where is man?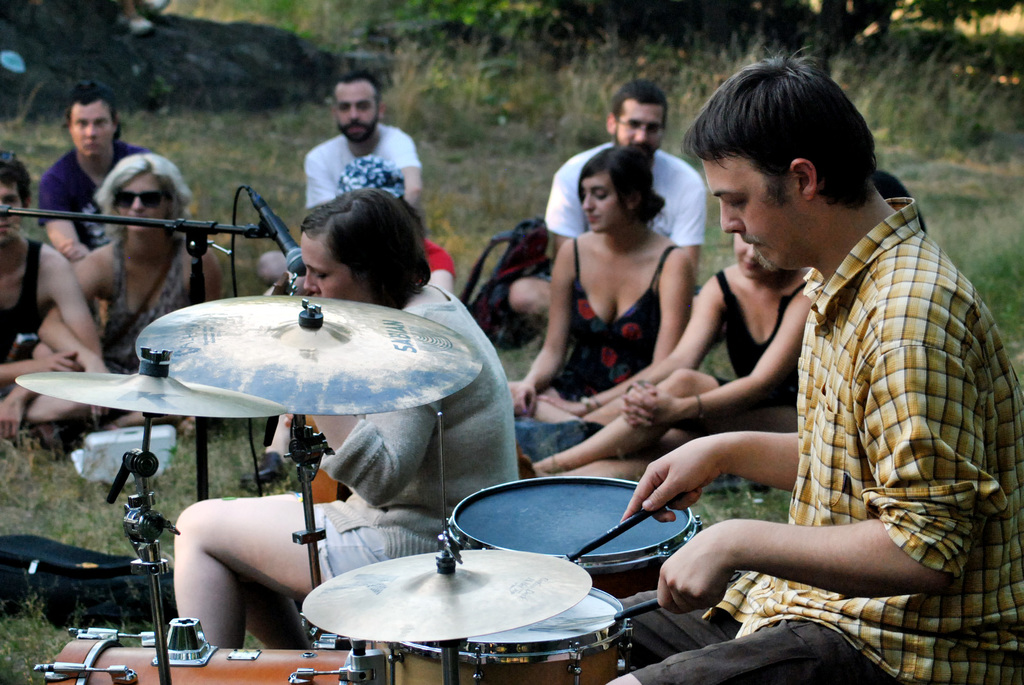
rect(33, 74, 166, 260).
